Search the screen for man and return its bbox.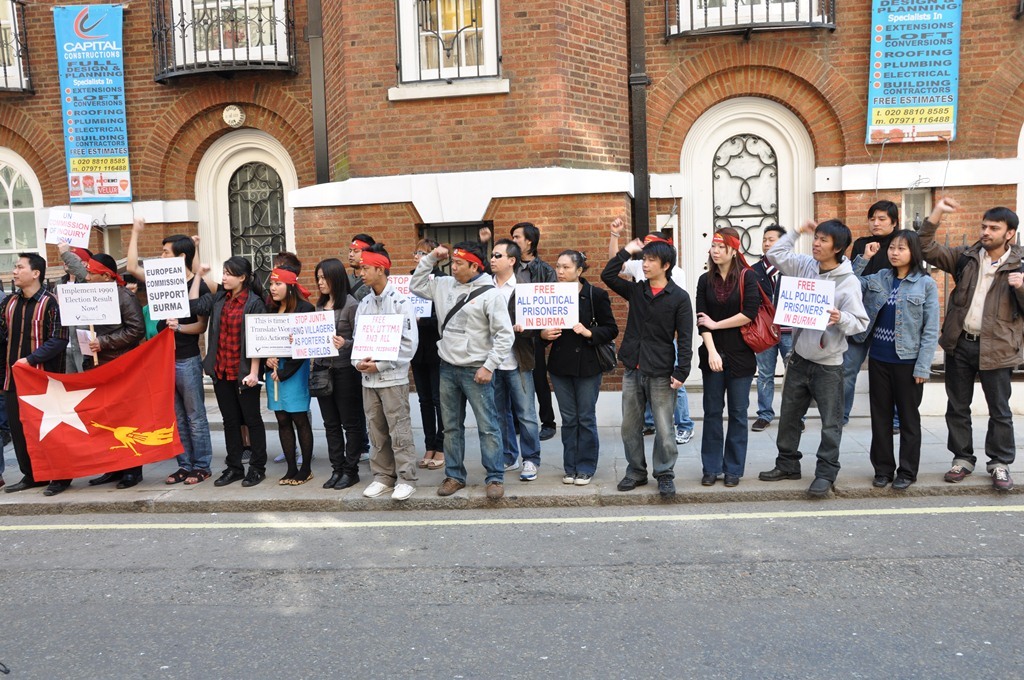
Found: [left=599, top=236, right=691, bottom=494].
